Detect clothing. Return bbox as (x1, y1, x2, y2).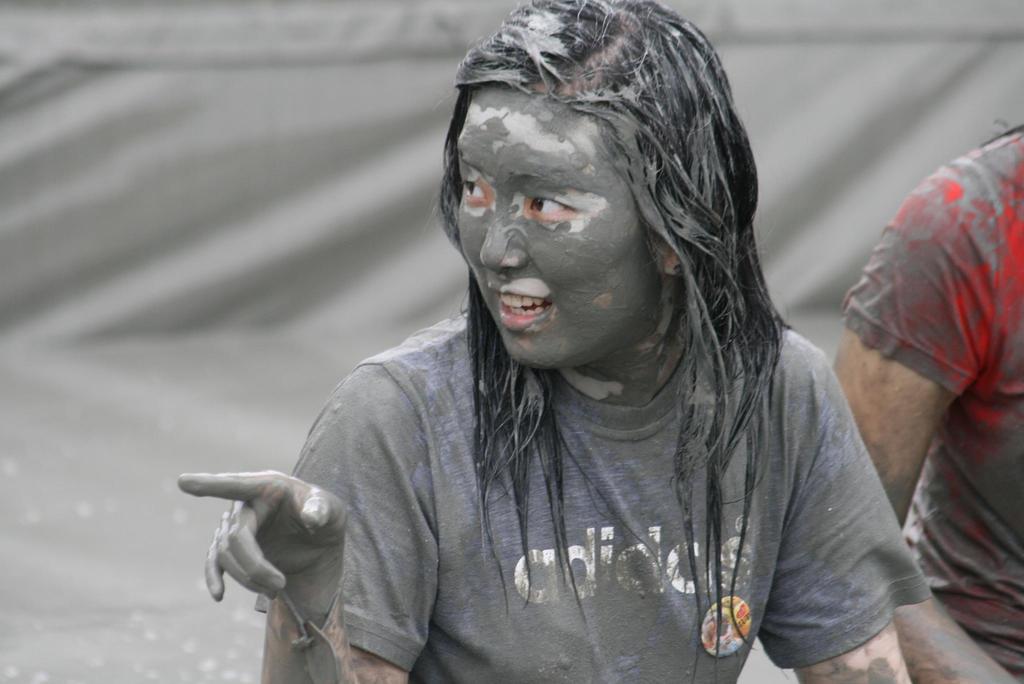
(851, 127, 1023, 674).
